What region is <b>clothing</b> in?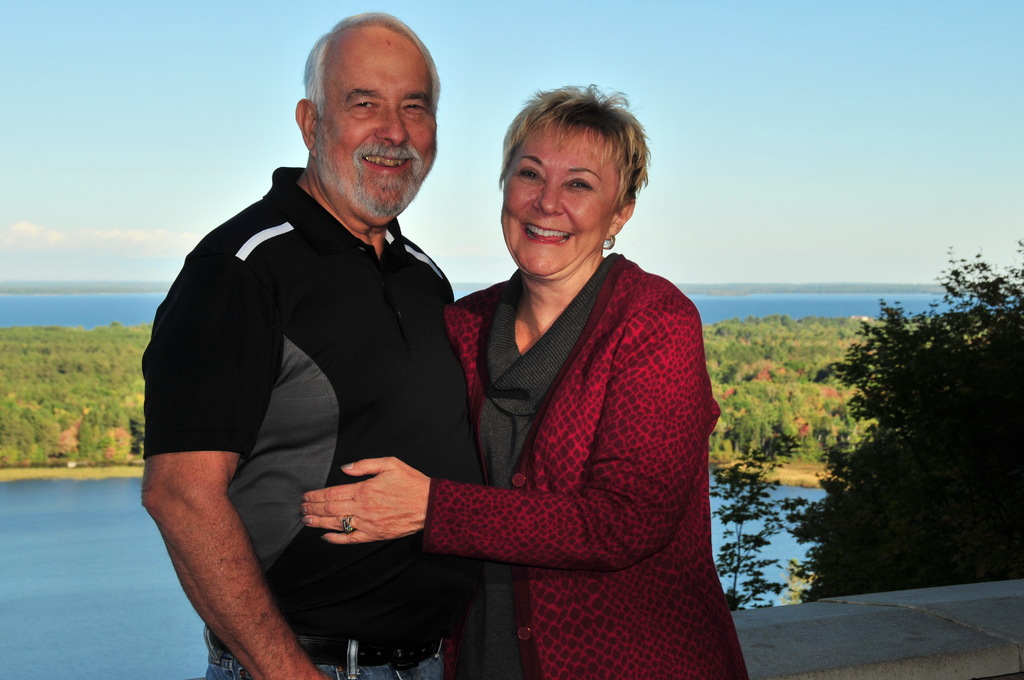
detection(141, 165, 483, 679).
